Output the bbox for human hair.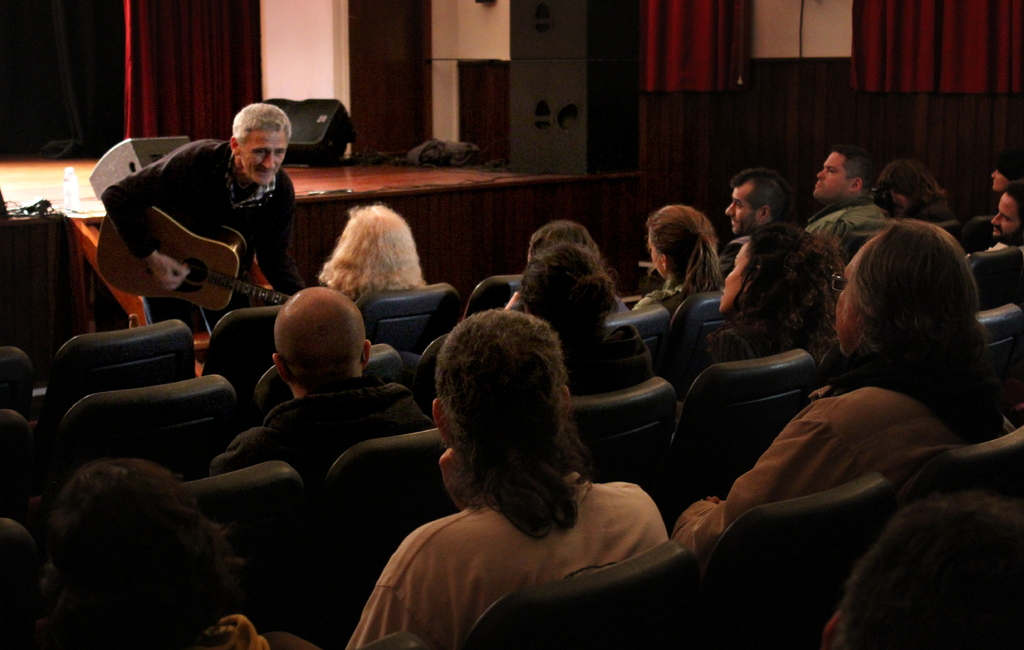
1000, 176, 1023, 226.
